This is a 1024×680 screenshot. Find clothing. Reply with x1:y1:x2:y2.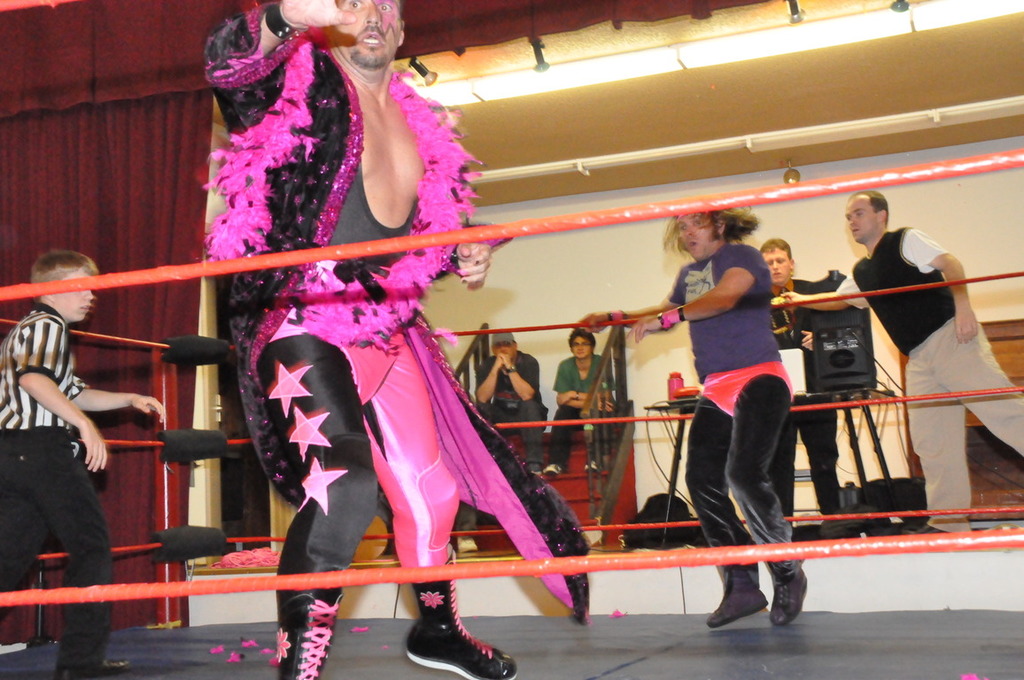
747:274:844:510.
